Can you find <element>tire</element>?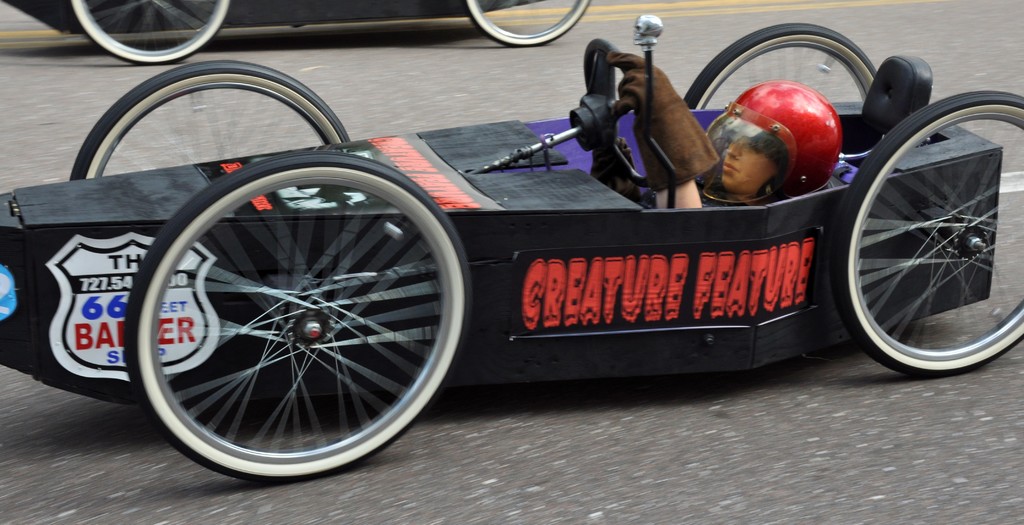
Yes, bounding box: [left=467, top=0, right=591, bottom=46].
